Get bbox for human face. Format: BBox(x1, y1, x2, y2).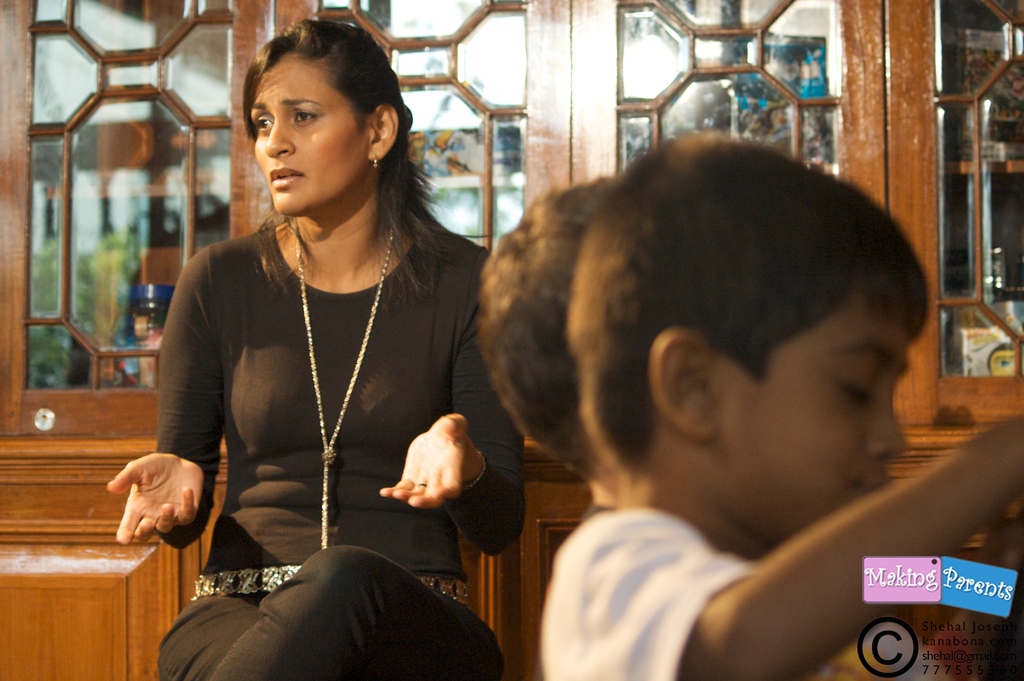
BBox(248, 52, 372, 219).
